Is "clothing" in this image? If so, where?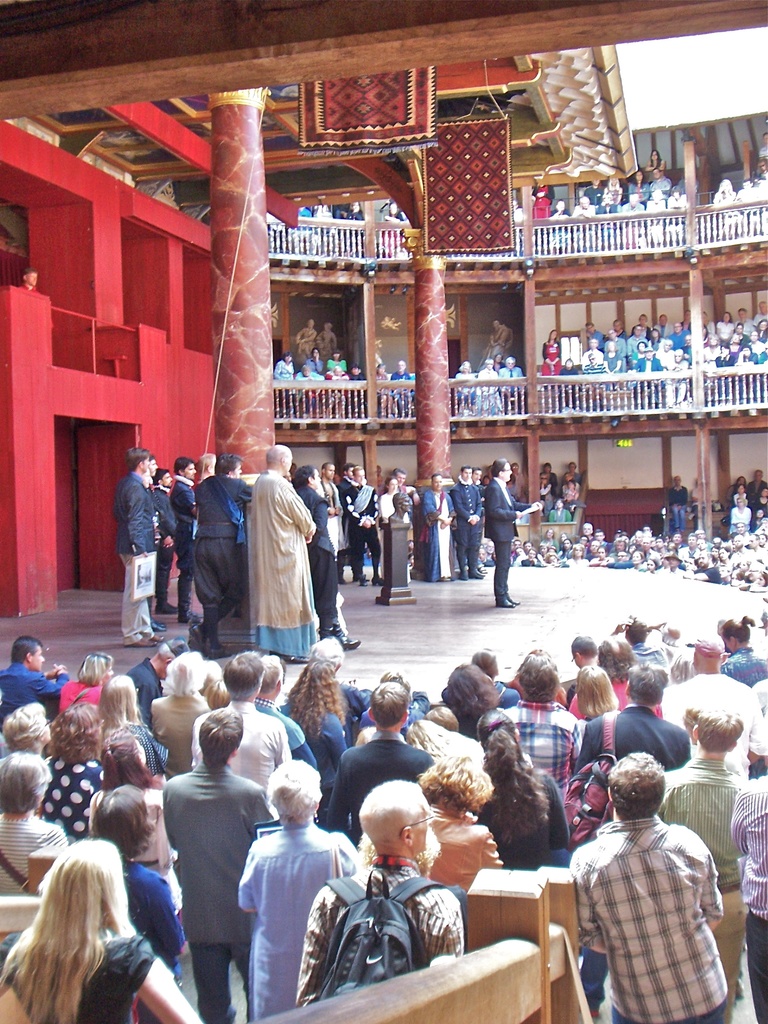
Yes, at 671/487/692/533.
